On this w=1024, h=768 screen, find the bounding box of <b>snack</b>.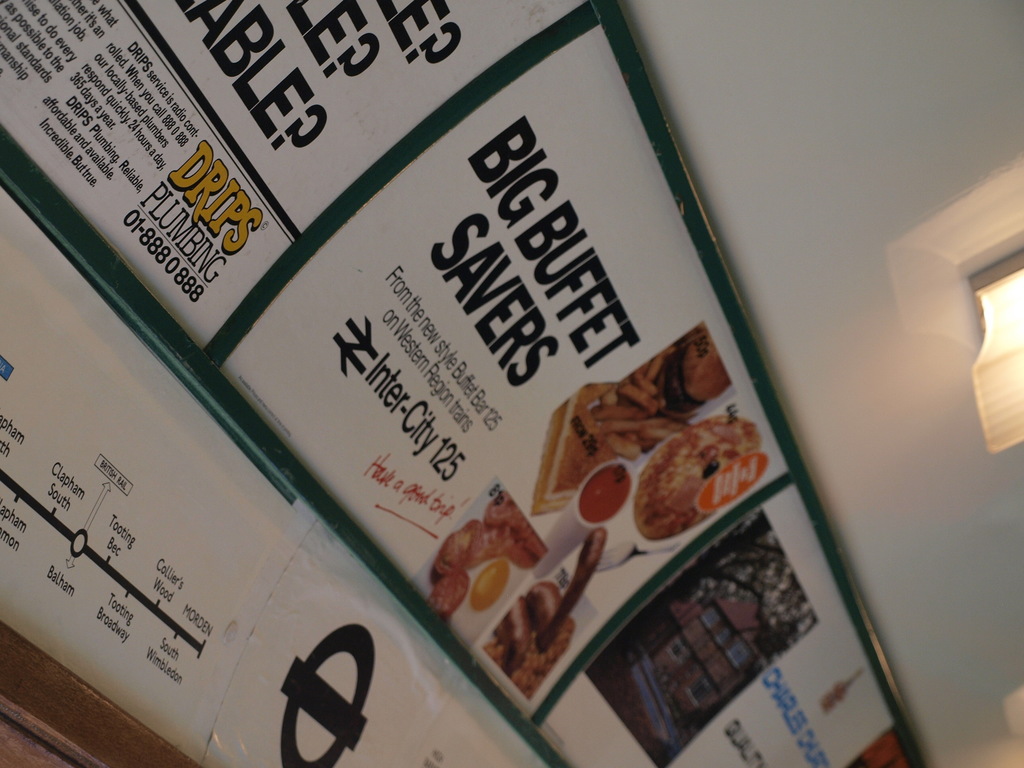
Bounding box: 637 417 732 538.
